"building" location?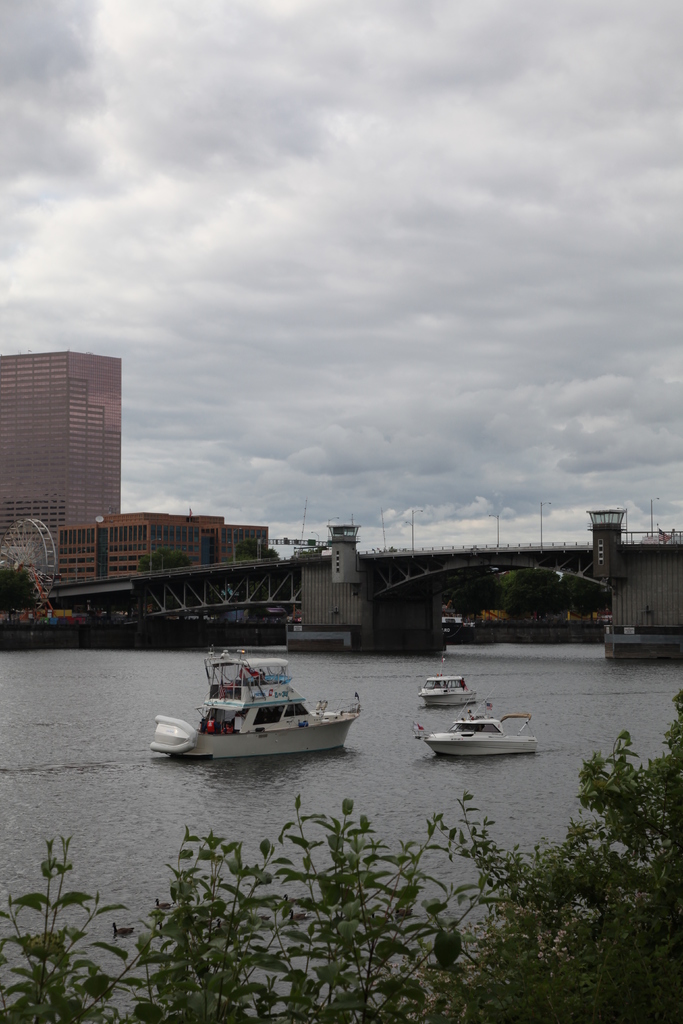
[640,526,682,543]
